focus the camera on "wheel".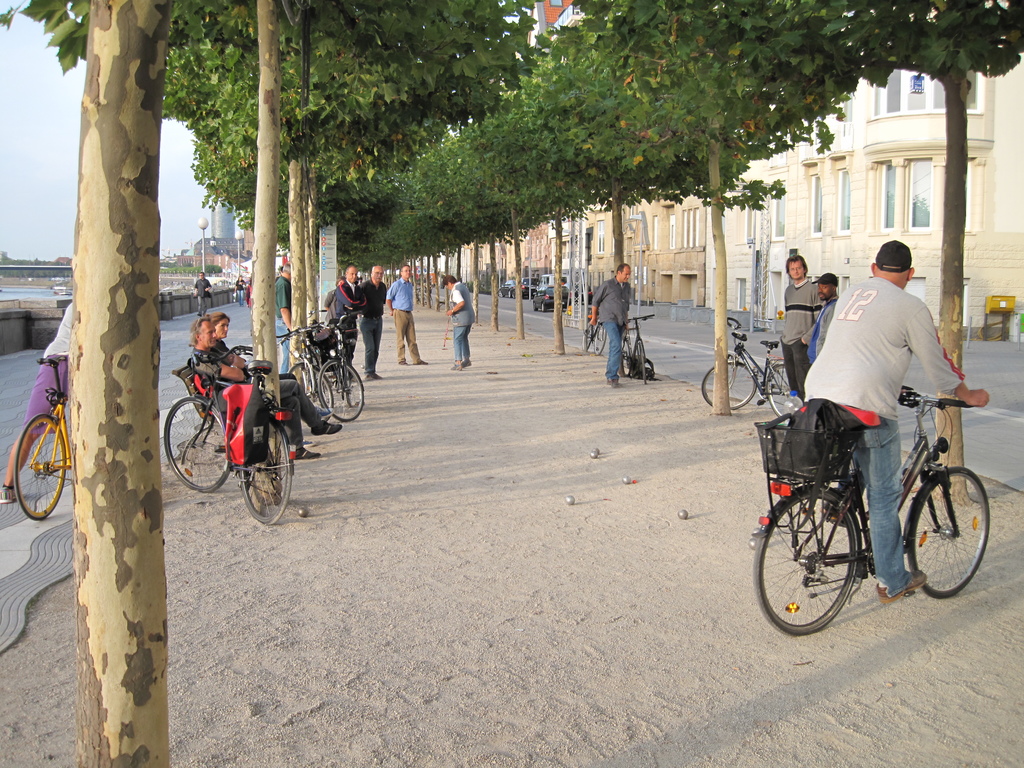
Focus region: box=[751, 481, 863, 643].
